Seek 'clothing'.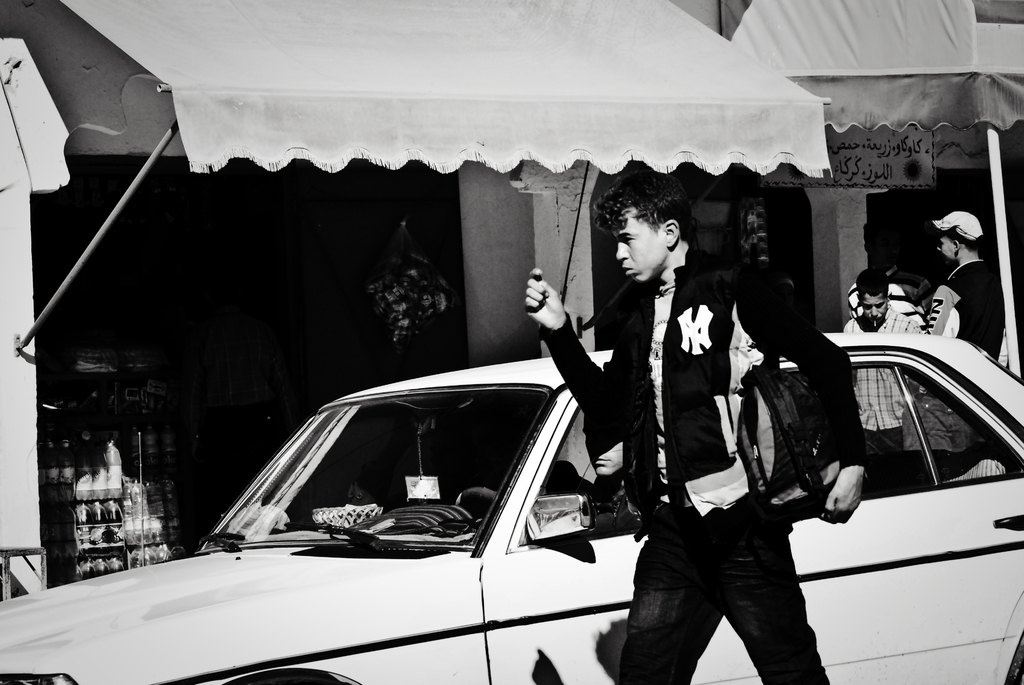
box=[593, 258, 867, 667].
